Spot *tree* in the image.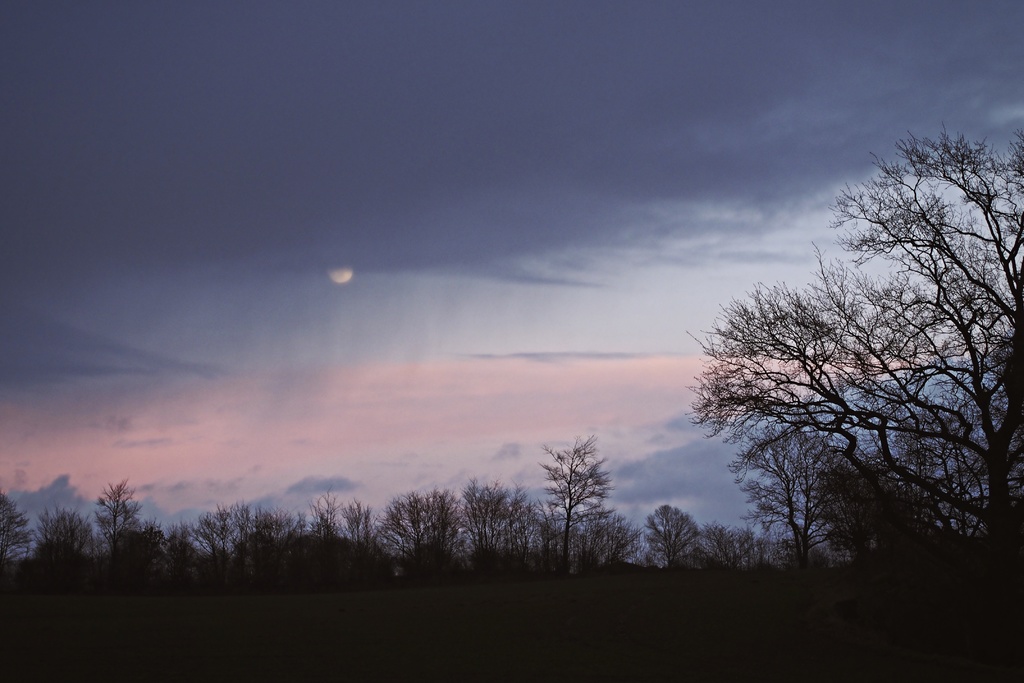
*tree* found at (left=535, top=431, right=610, bottom=571).
